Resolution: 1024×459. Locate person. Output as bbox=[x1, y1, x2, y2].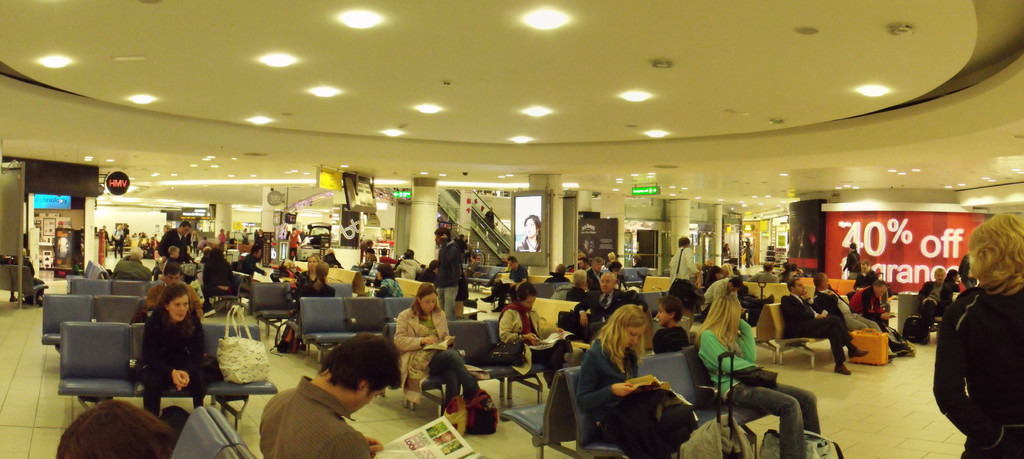
bbox=[499, 282, 577, 388].
